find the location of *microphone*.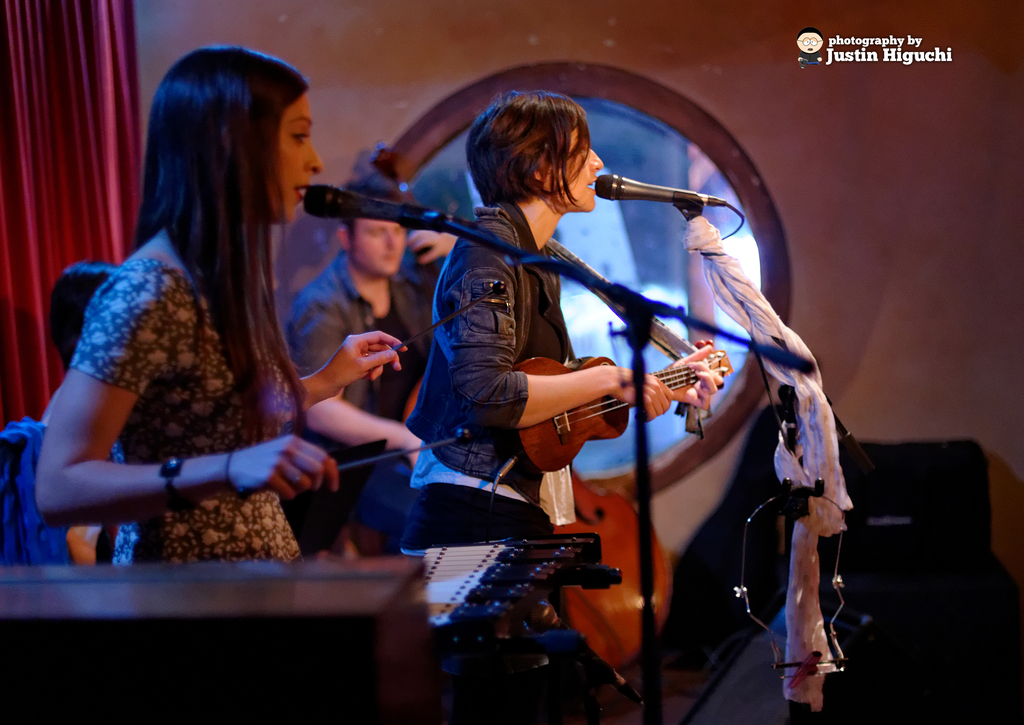
Location: bbox=(587, 159, 719, 225).
